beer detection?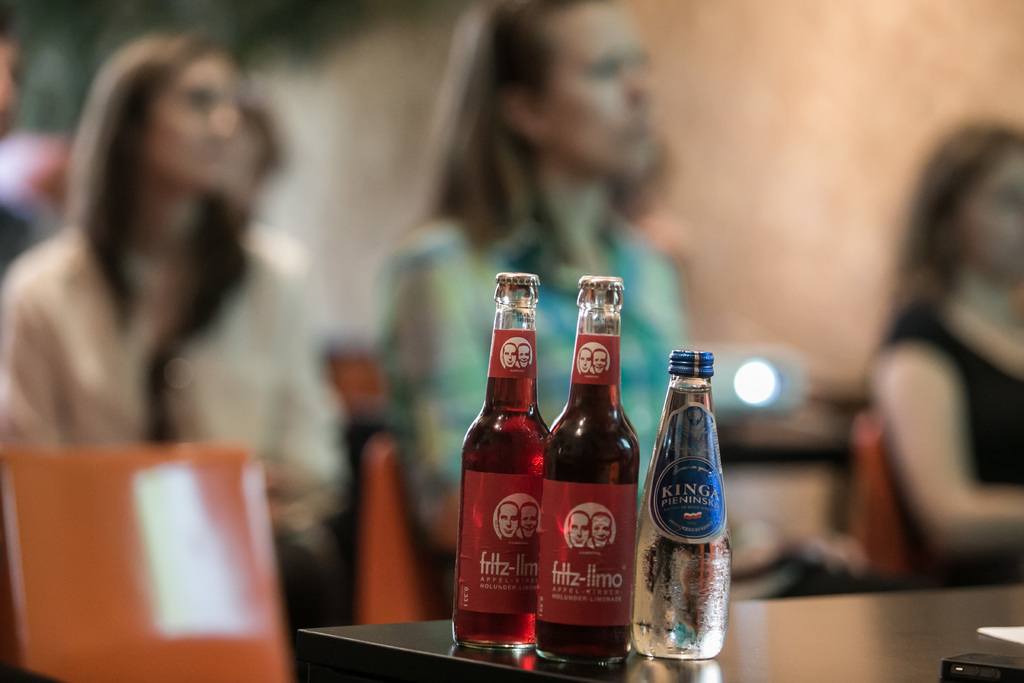
select_region(637, 340, 739, 672)
